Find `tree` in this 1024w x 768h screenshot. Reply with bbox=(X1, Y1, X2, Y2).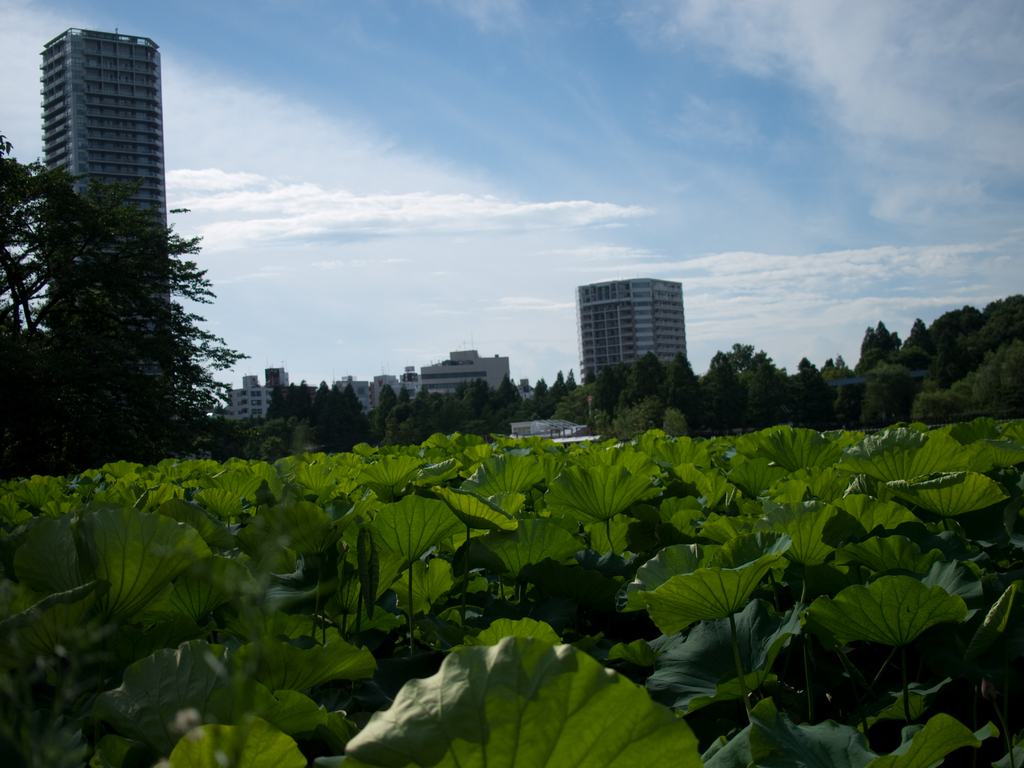
bbox=(302, 371, 322, 452).
